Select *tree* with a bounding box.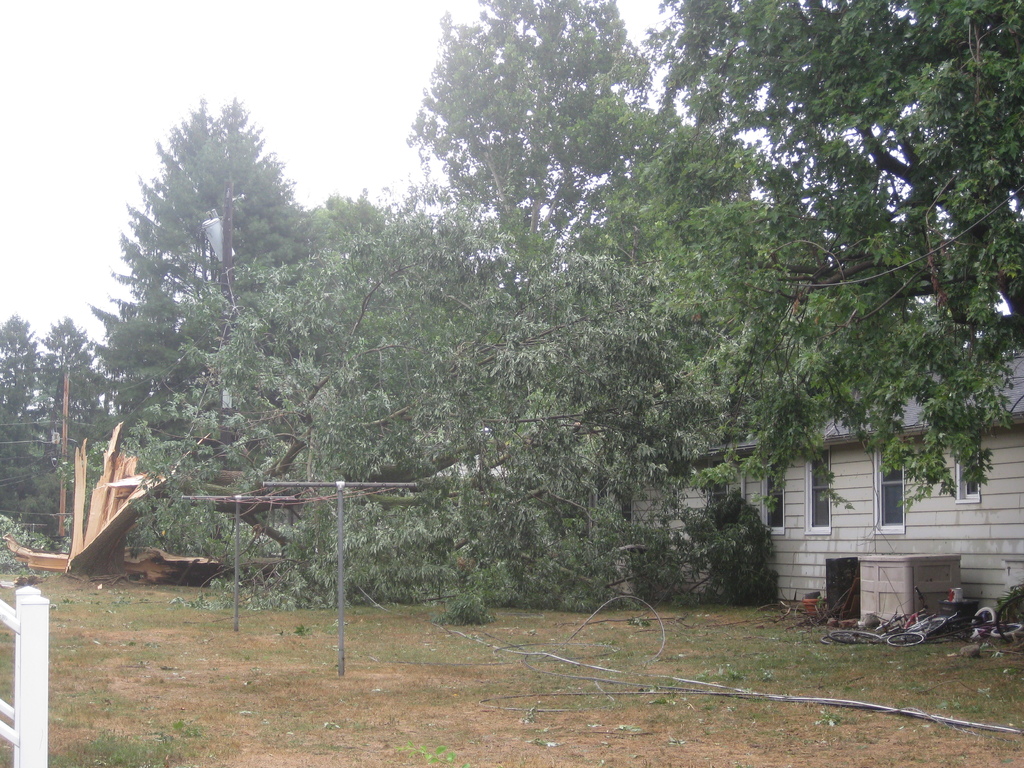
select_region(648, 1, 804, 261).
